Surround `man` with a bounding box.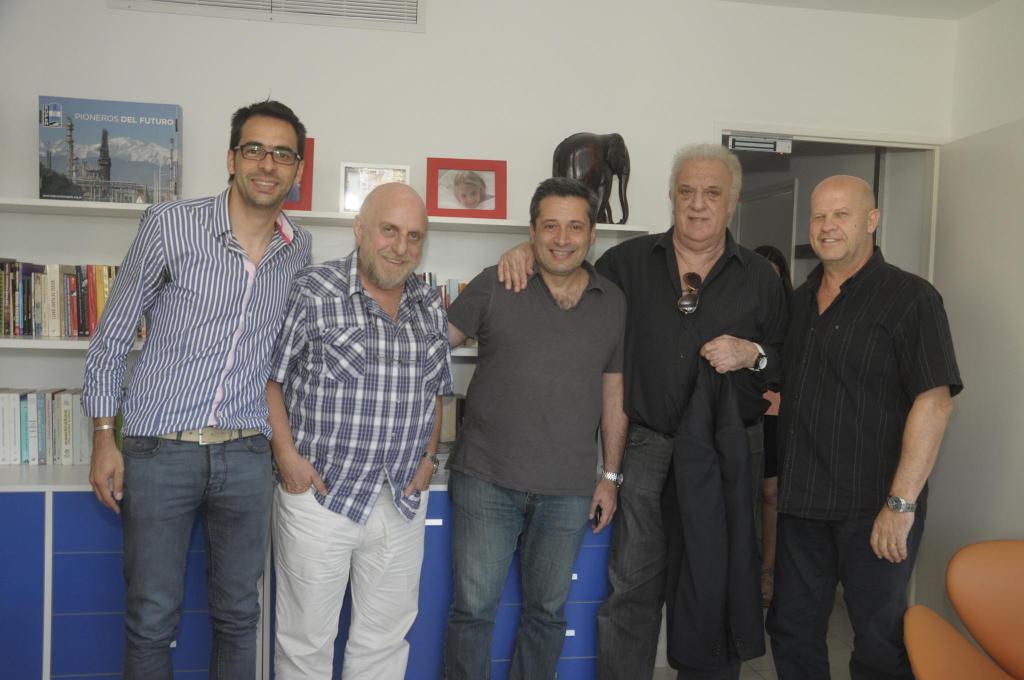
bbox=[264, 177, 455, 679].
